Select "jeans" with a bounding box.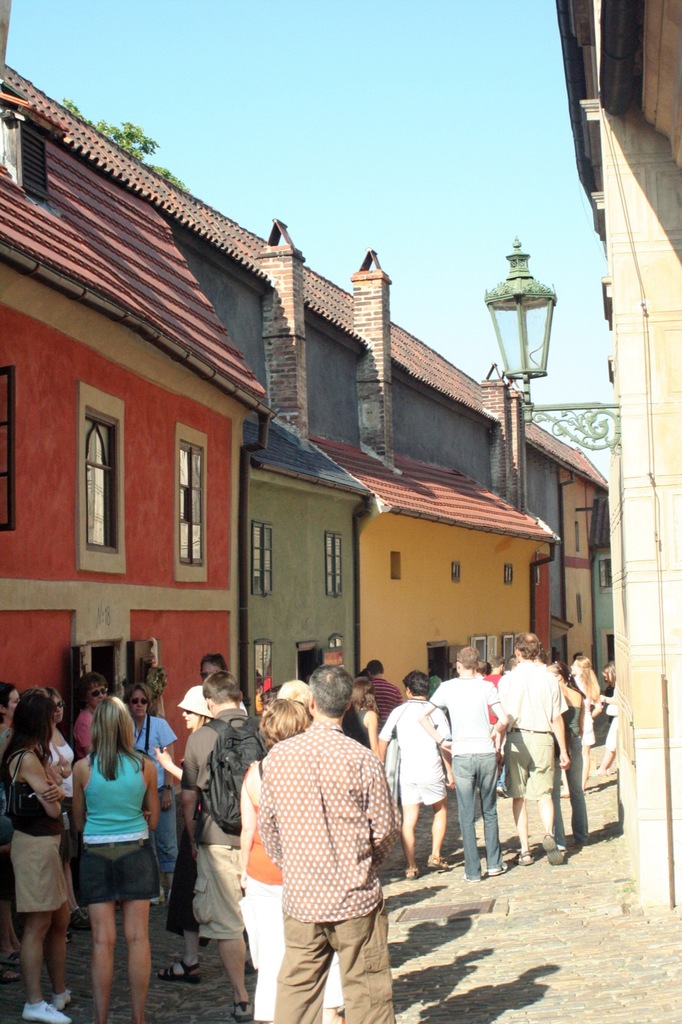
{"x1": 504, "y1": 727, "x2": 559, "y2": 799}.
